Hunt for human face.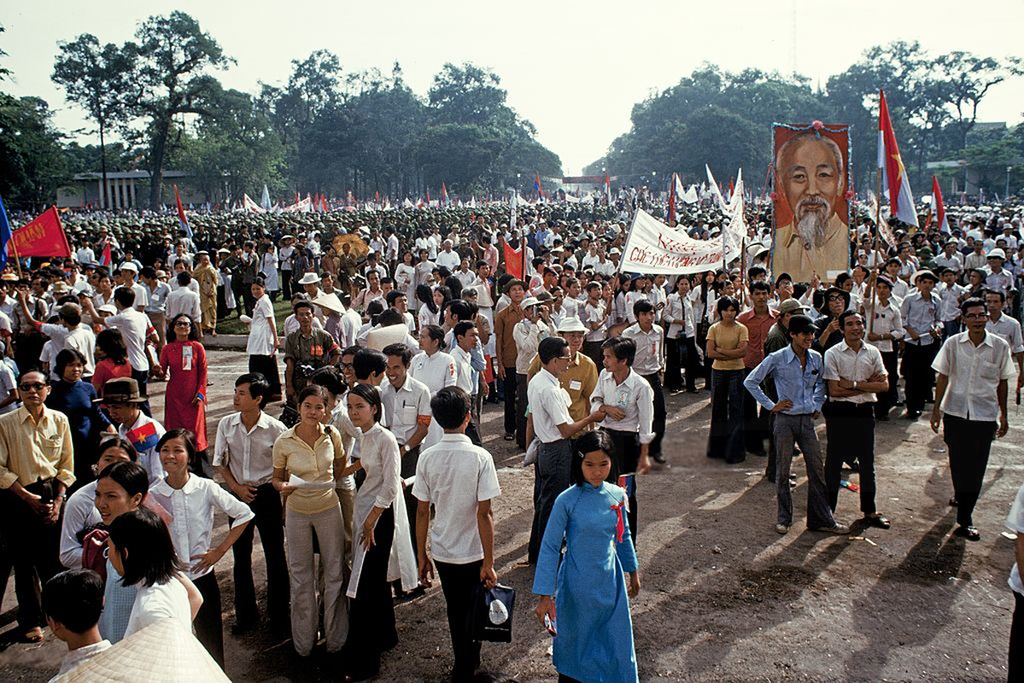
Hunted down at 384 350 410 388.
